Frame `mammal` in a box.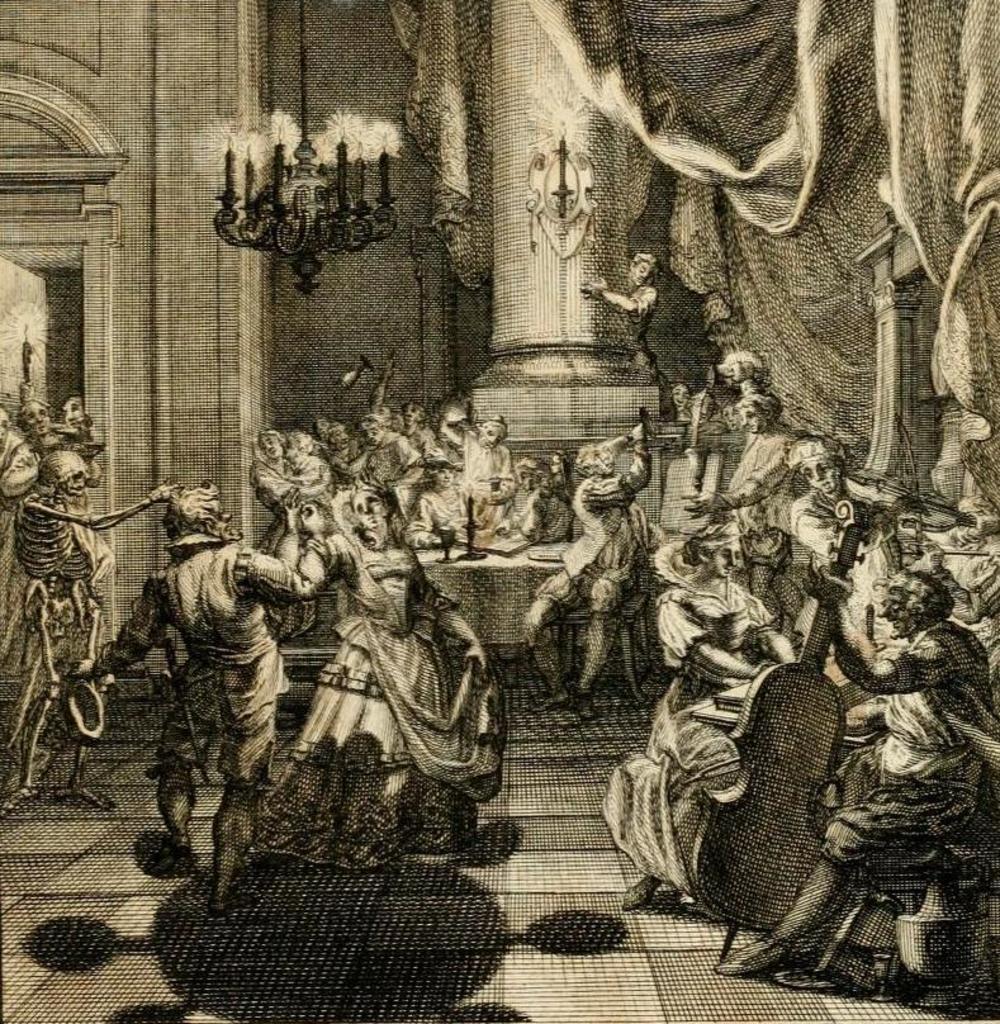
bbox=(399, 404, 439, 469).
